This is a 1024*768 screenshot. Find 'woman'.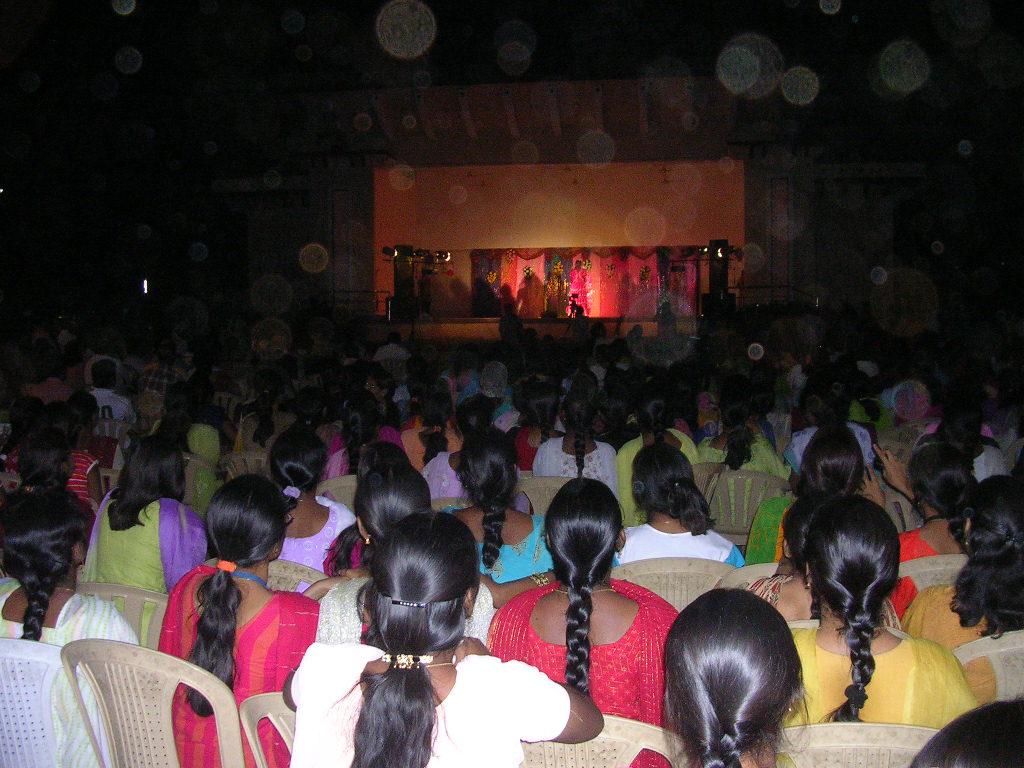
Bounding box: (x1=279, y1=513, x2=600, y2=767).
